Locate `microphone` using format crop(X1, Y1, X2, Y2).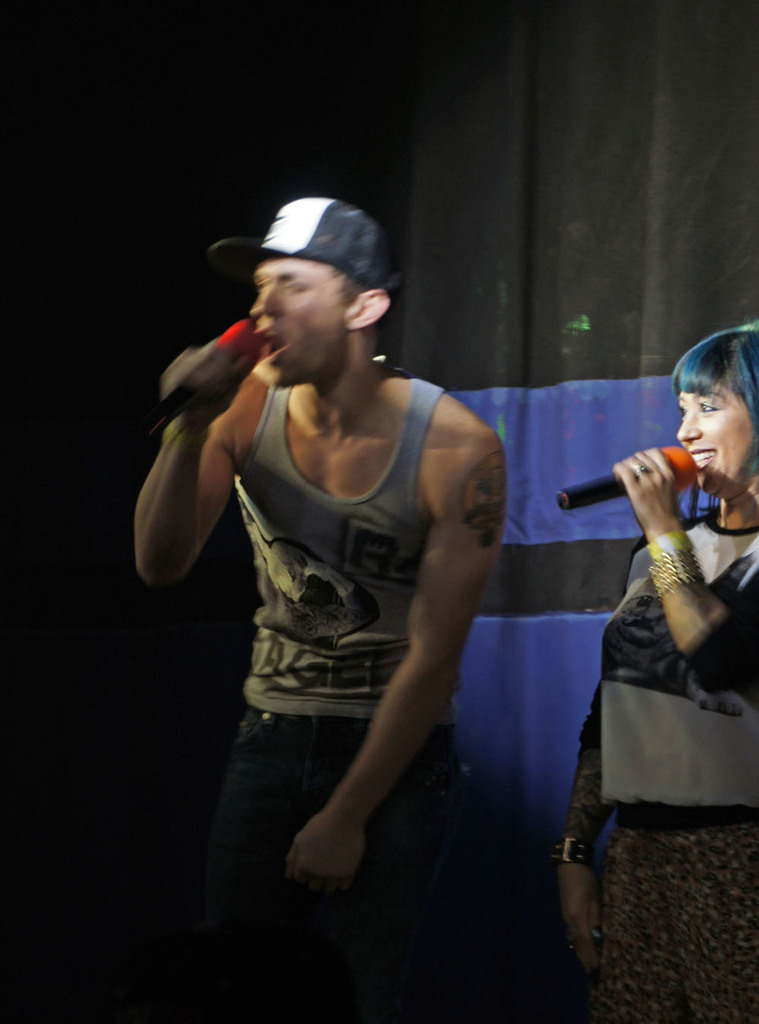
crop(597, 443, 725, 547).
